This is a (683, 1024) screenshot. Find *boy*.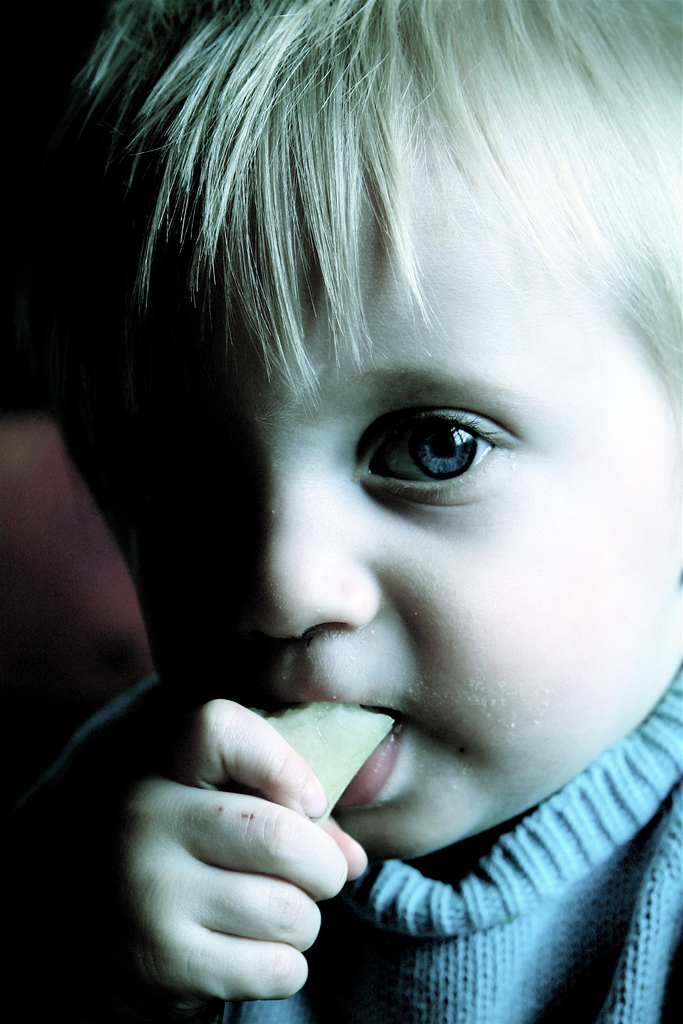
Bounding box: x1=39, y1=0, x2=675, y2=1023.
